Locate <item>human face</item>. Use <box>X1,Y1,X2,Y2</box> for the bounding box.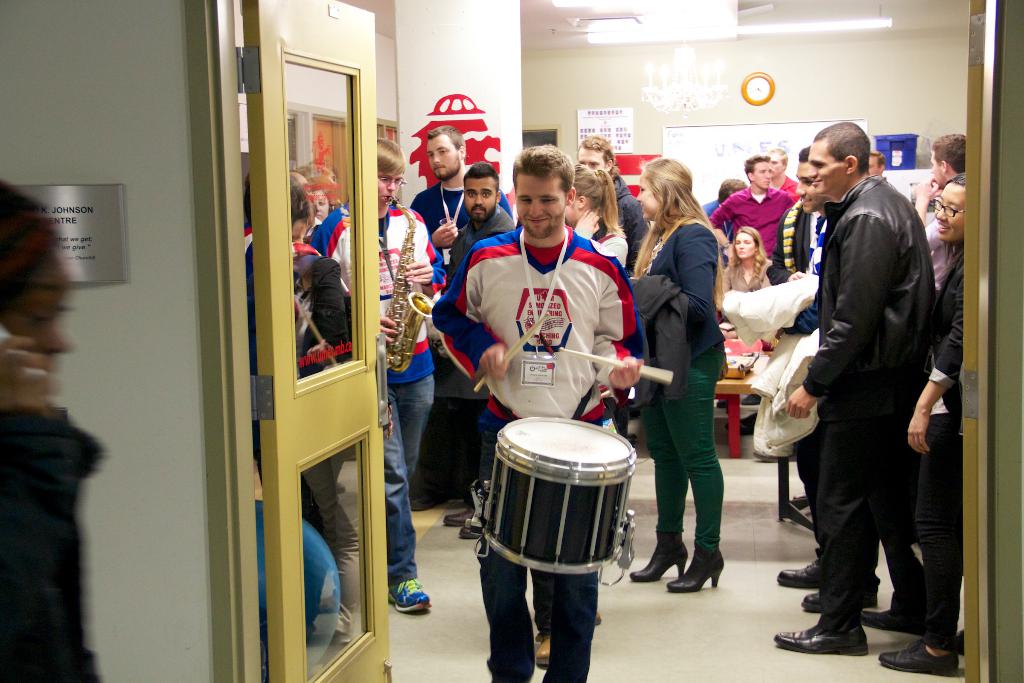
<box>582,147,607,169</box>.
